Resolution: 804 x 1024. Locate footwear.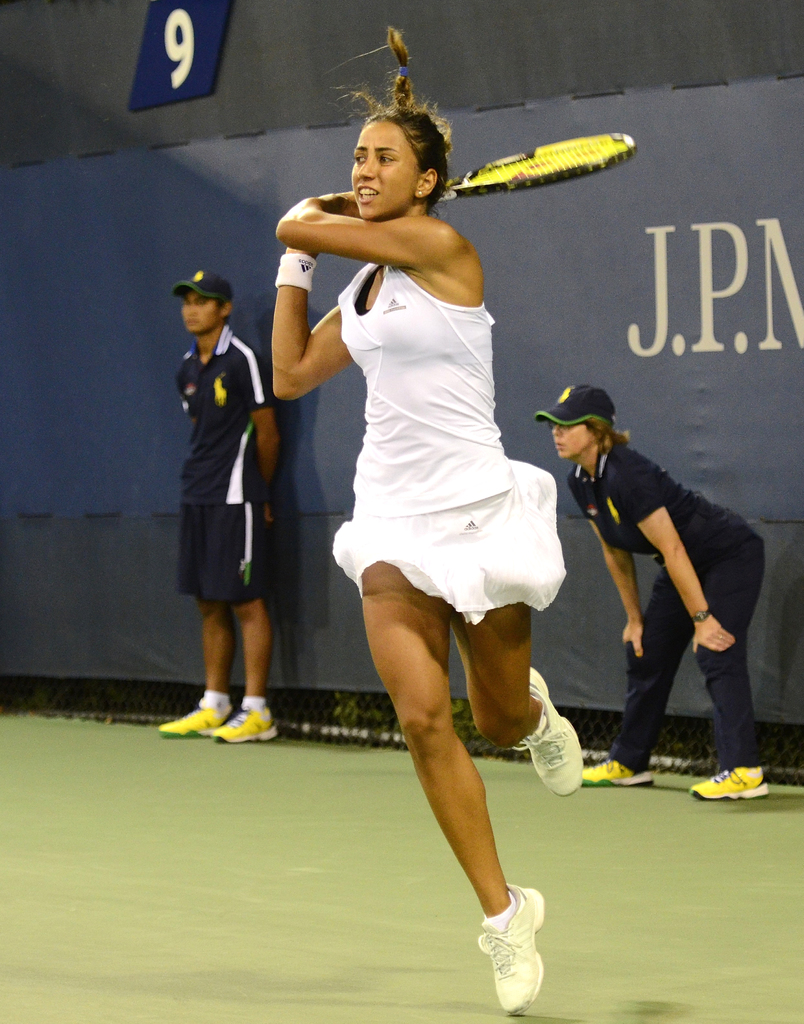
l=469, t=895, r=552, b=1002.
